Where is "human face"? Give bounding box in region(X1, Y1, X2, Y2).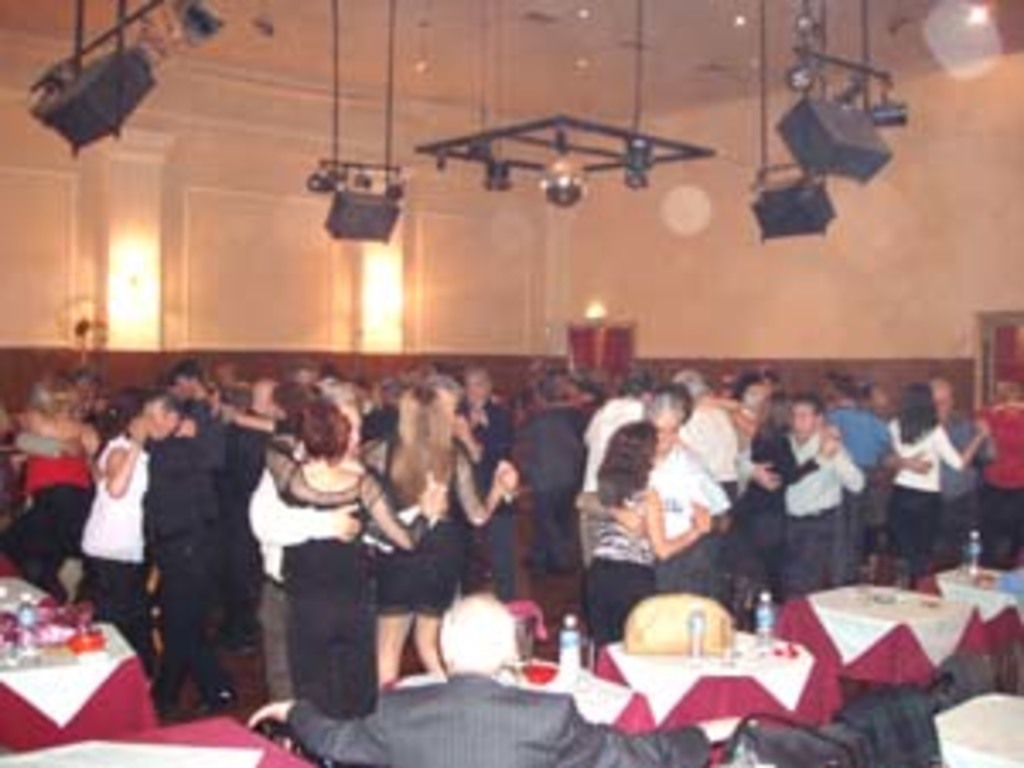
region(457, 365, 488, 406).
